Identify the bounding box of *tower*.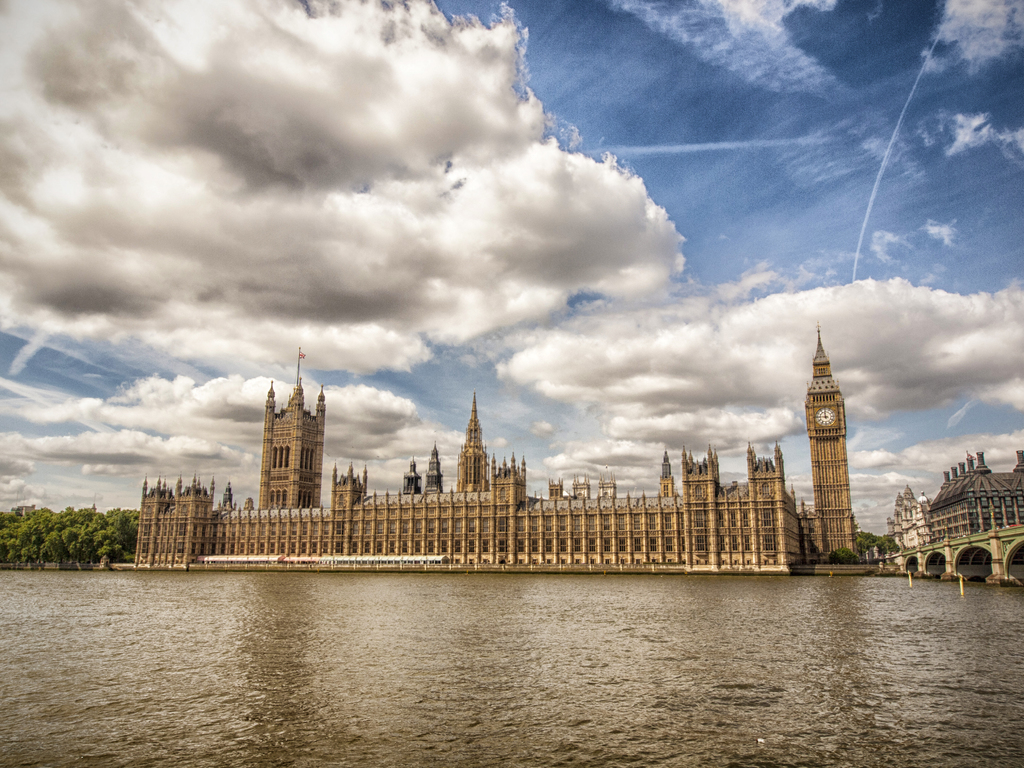
x1=126, y1=440, x2=813, y2=566.
